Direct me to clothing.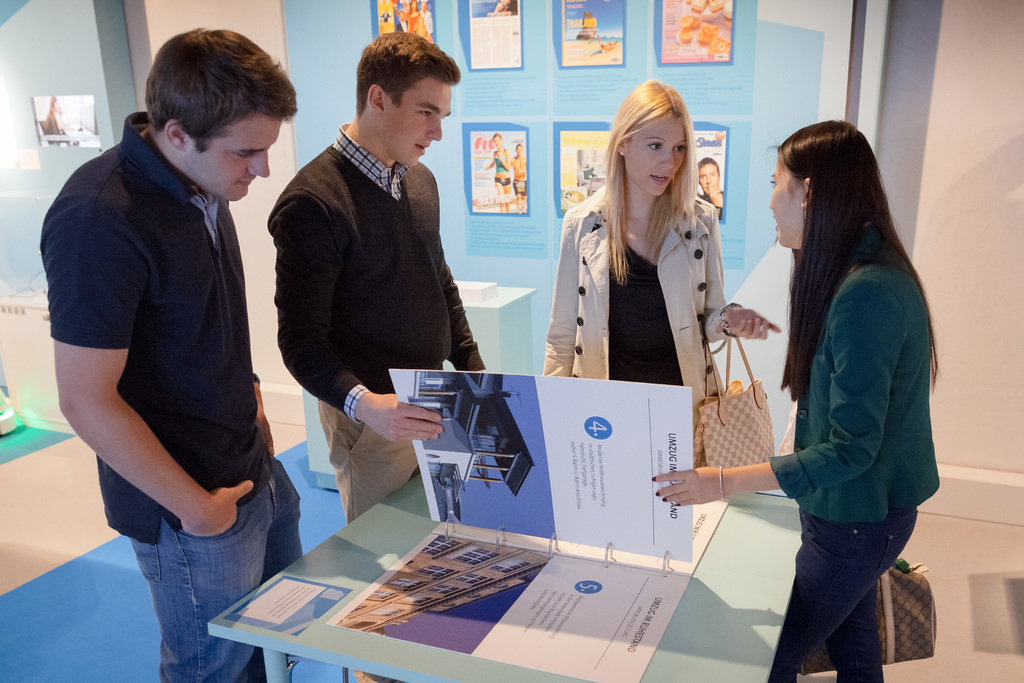
Direction: bbox(510, 178, 530, 199).
